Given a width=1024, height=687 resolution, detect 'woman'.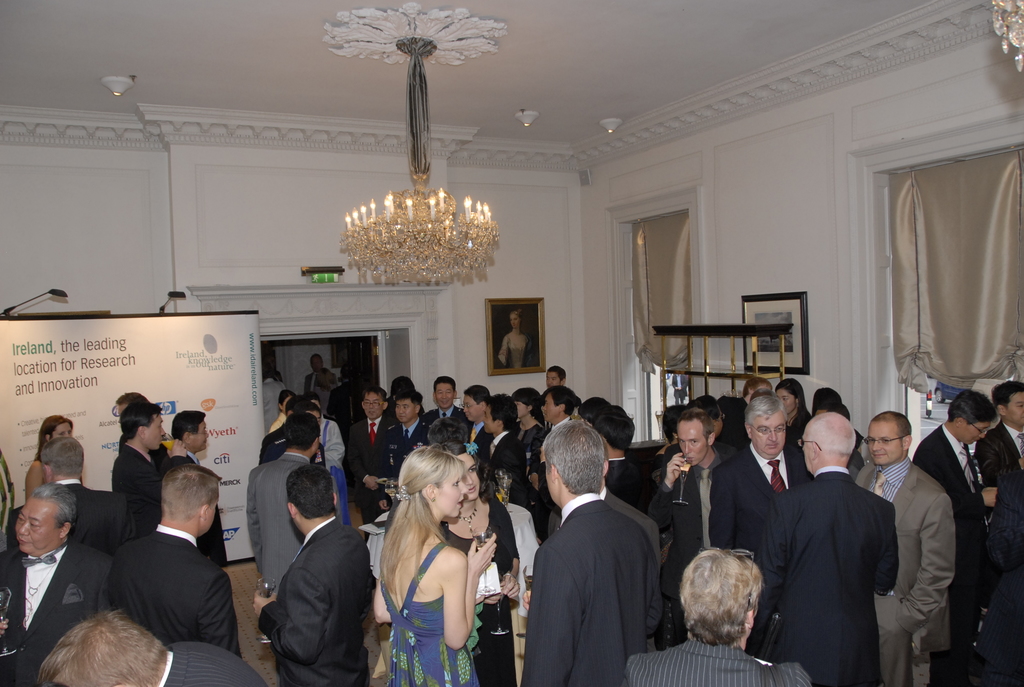
(20, 415, 86, 507).
